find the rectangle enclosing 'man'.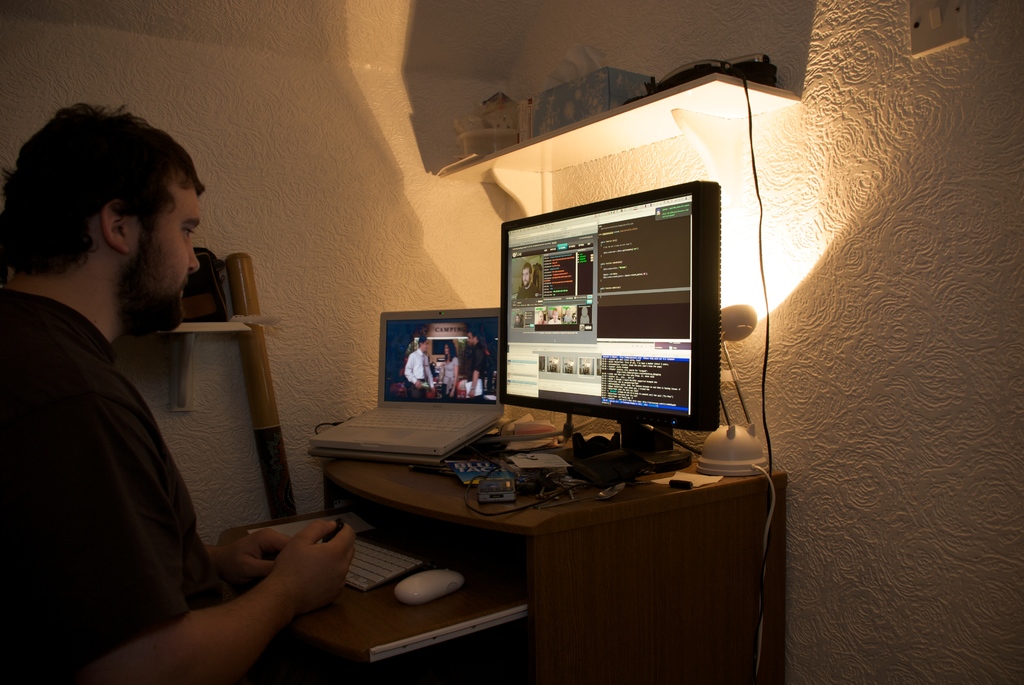
465/331/485/398.
